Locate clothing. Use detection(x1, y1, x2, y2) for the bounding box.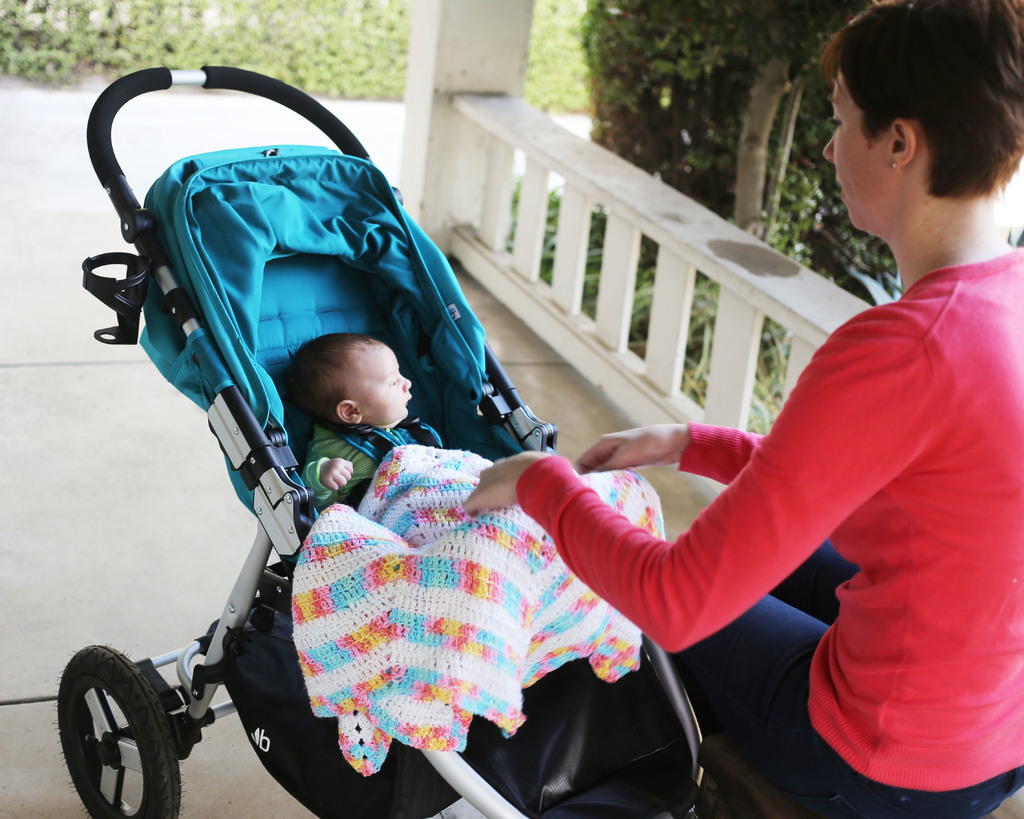
detection(301, 415, 447, 514).
